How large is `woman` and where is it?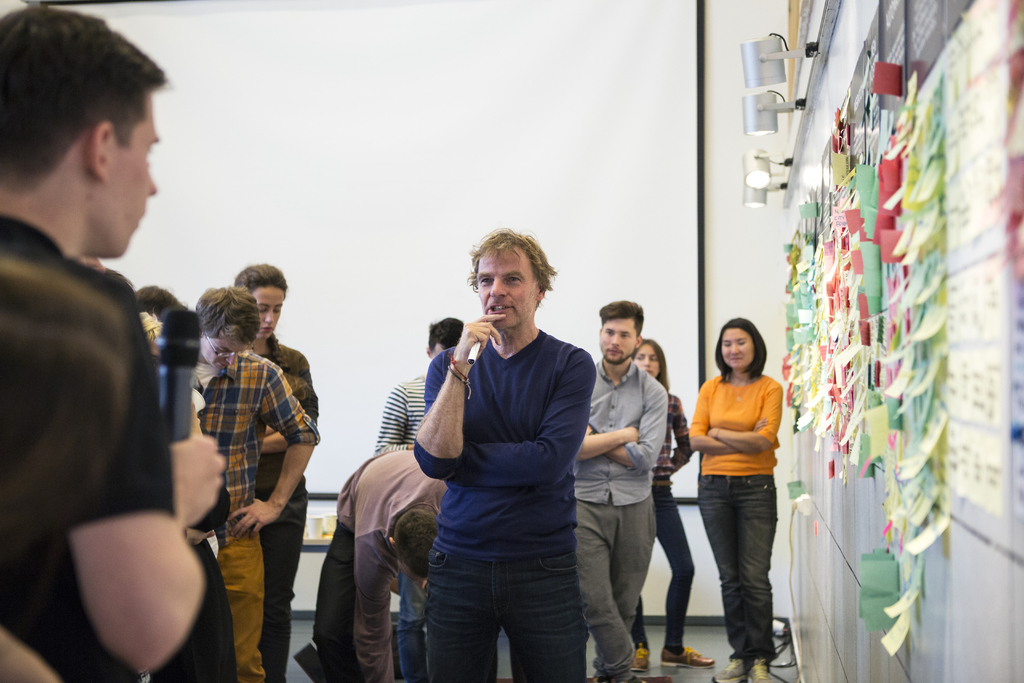
Bounding box: box(678, 318, 800, 666).
